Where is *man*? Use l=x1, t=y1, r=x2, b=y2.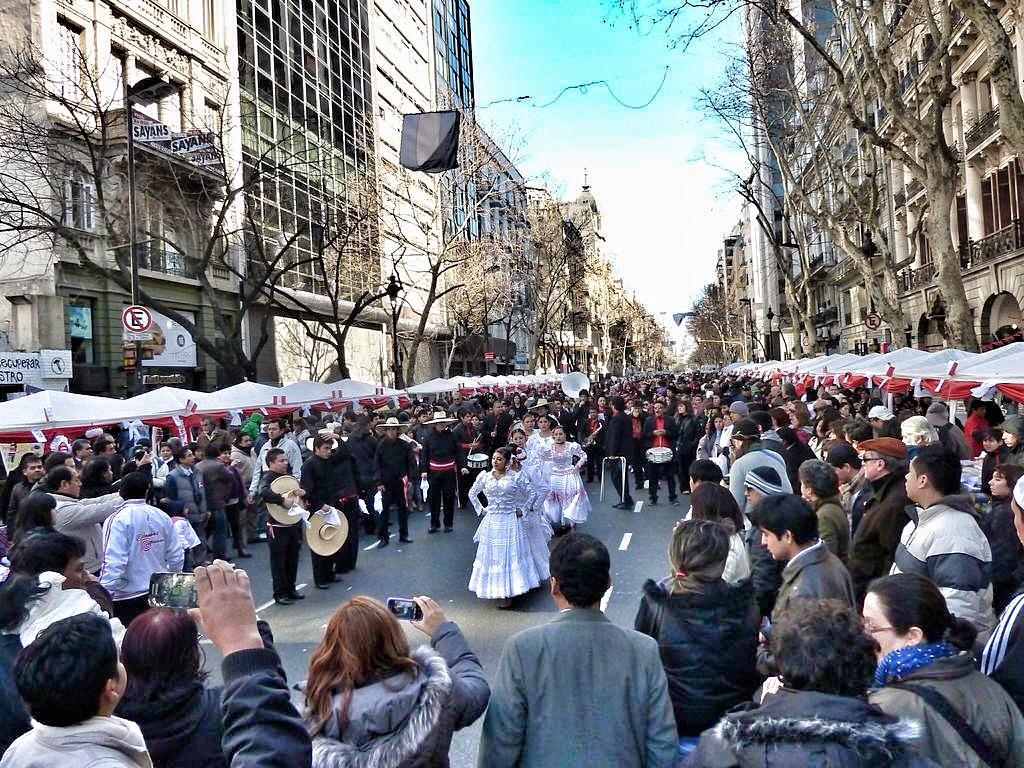
l=300, t=428, r=336, b=585.
